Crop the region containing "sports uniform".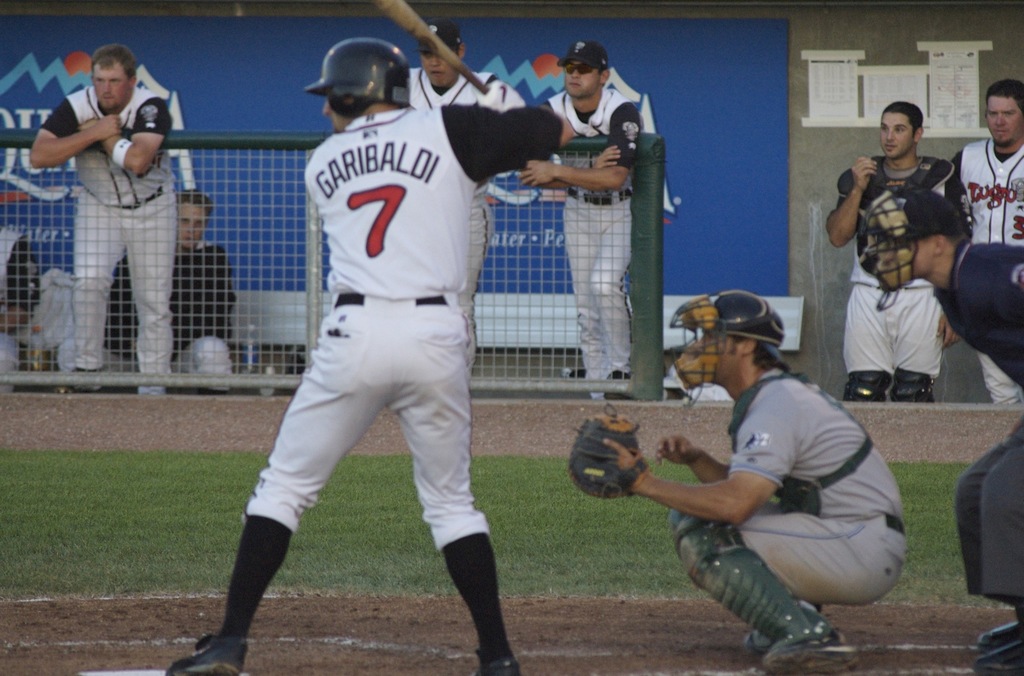
Crop region: <bbox>838, 141, 960, 401</bbox>.
